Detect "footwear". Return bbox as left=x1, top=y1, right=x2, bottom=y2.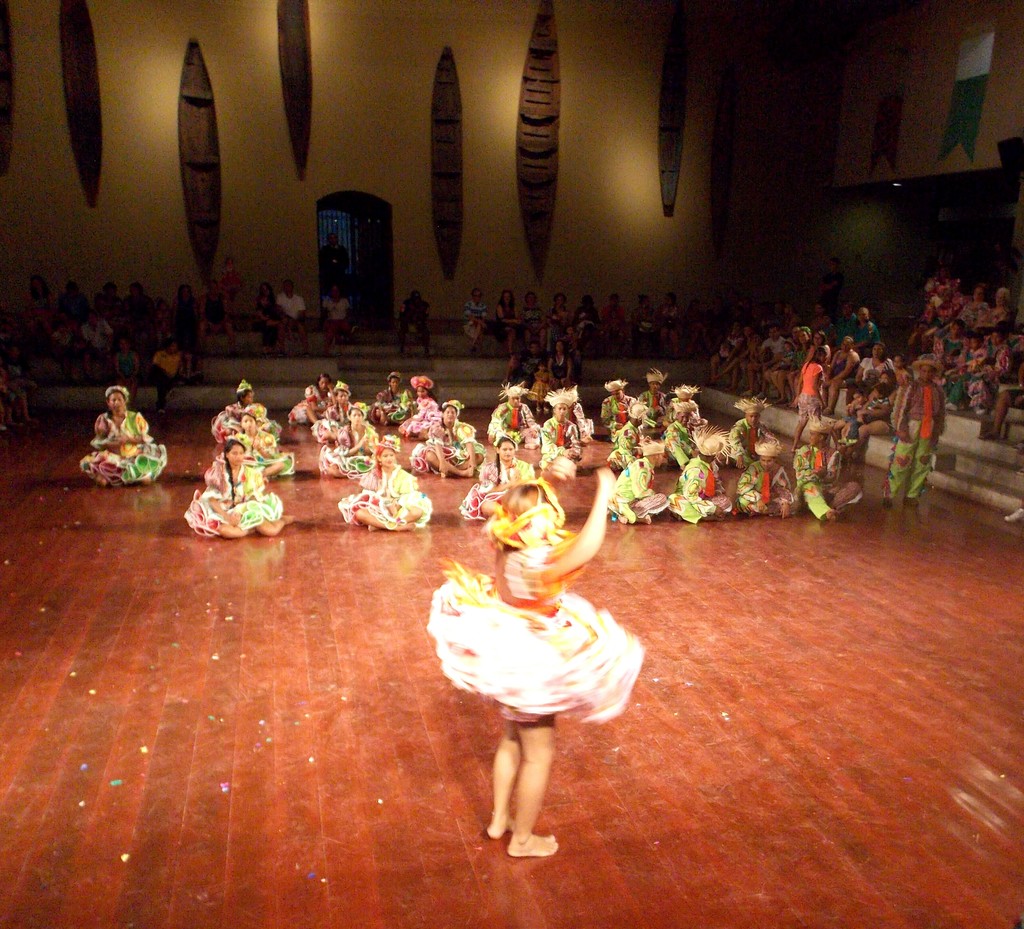
left=304, top=352, right=307, bottom=356.
